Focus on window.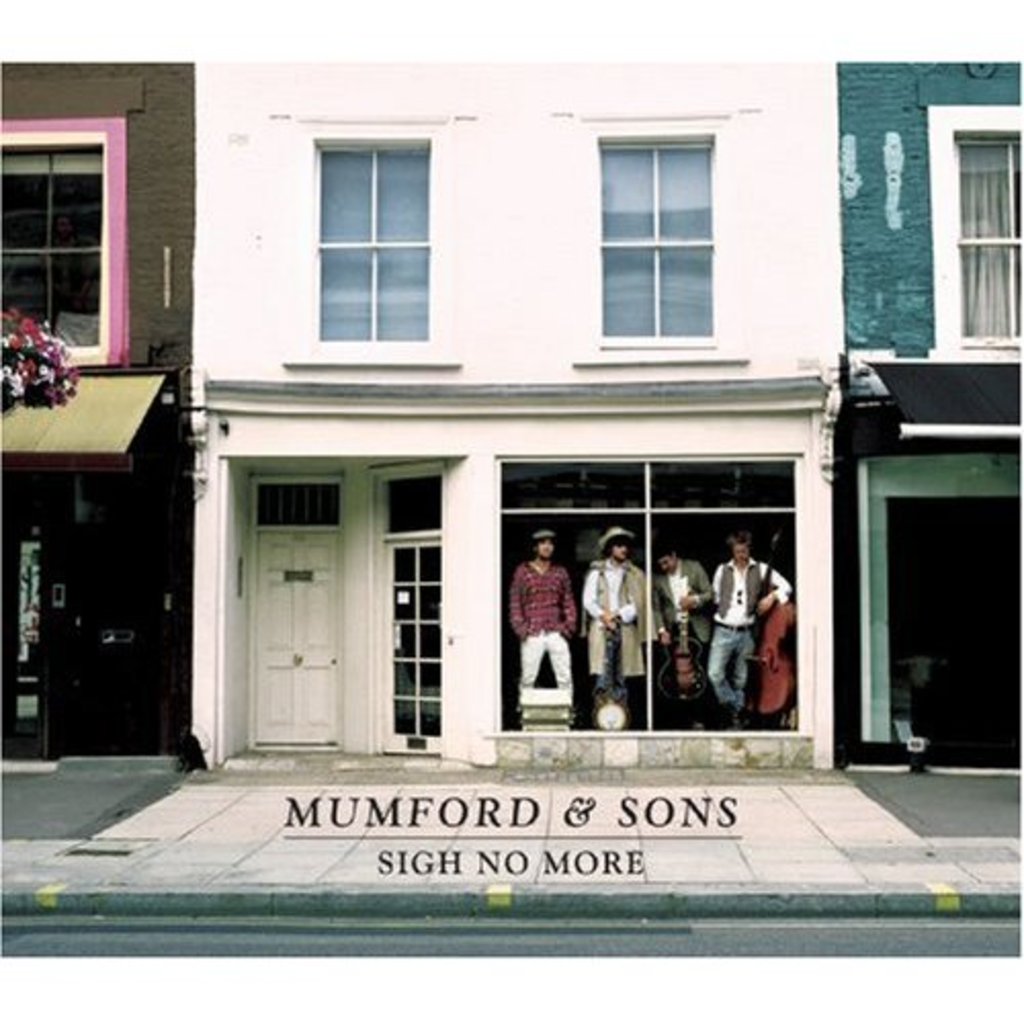
Focused at 557 113 760 362.
